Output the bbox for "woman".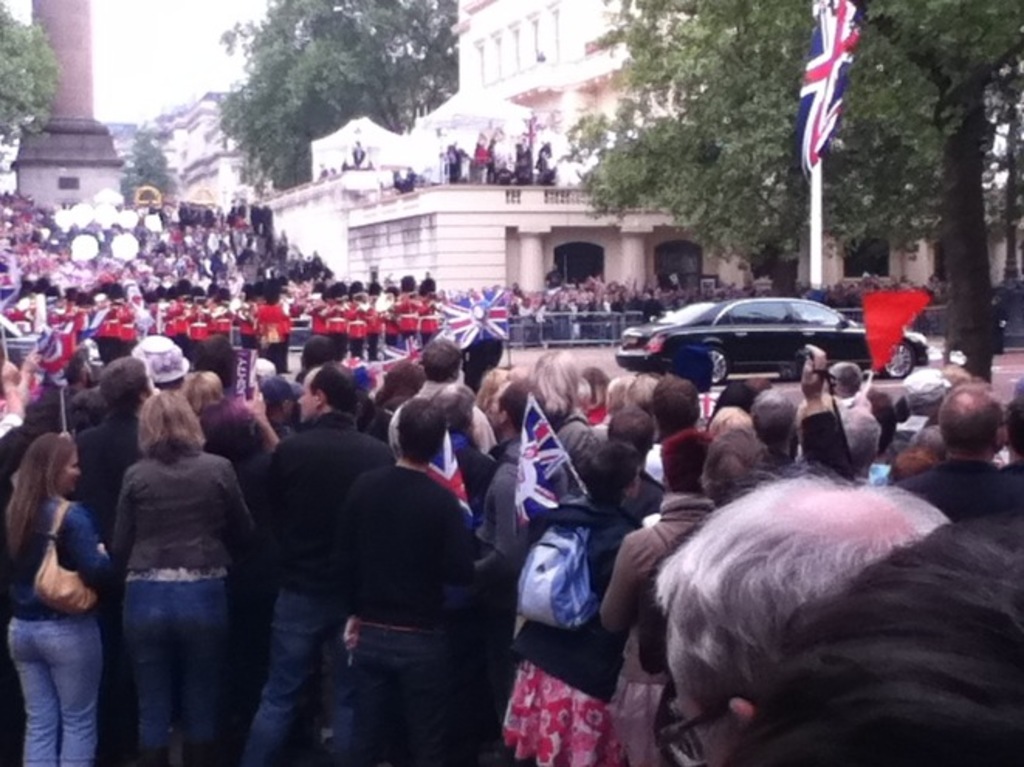
x1=505, y1=435, x2=632, y2=765.
